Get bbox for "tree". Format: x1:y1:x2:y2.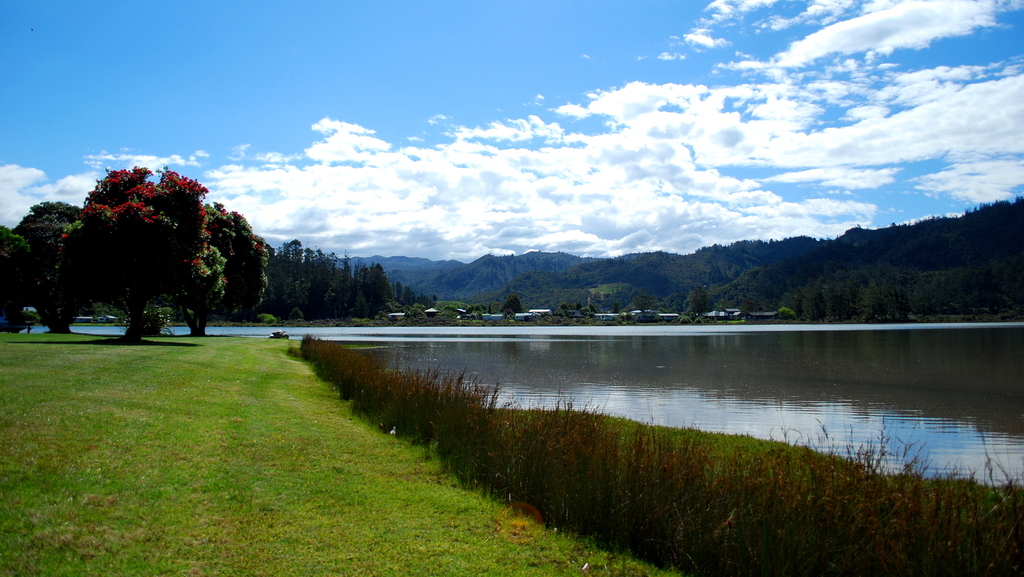
874:269:892:335.
